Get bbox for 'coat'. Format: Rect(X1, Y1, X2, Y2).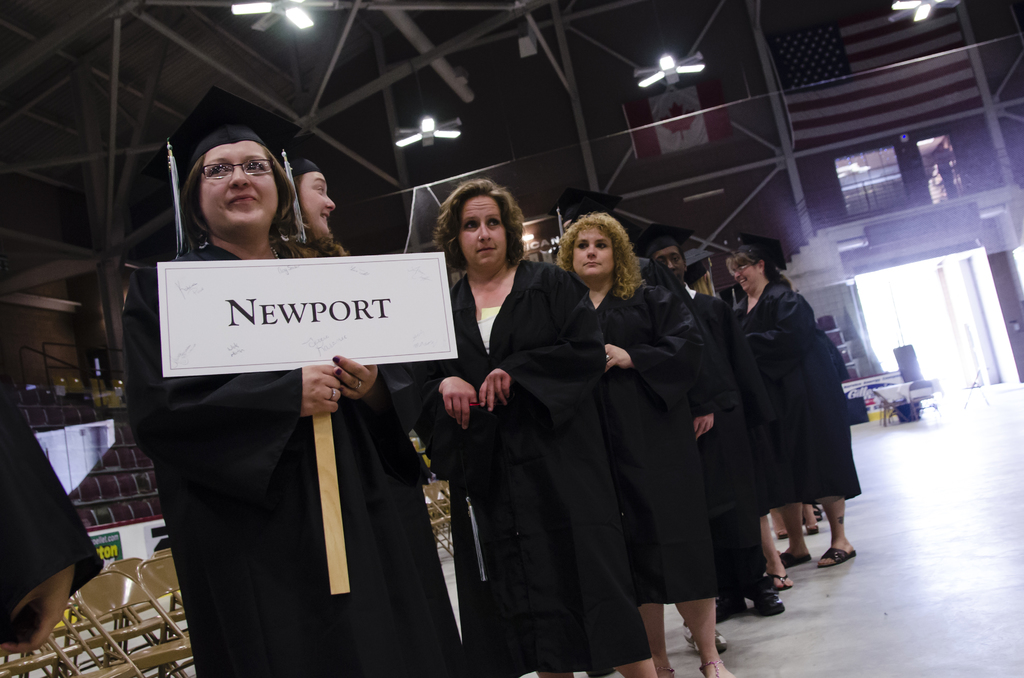
Rect(117, 246, 472, 677).
